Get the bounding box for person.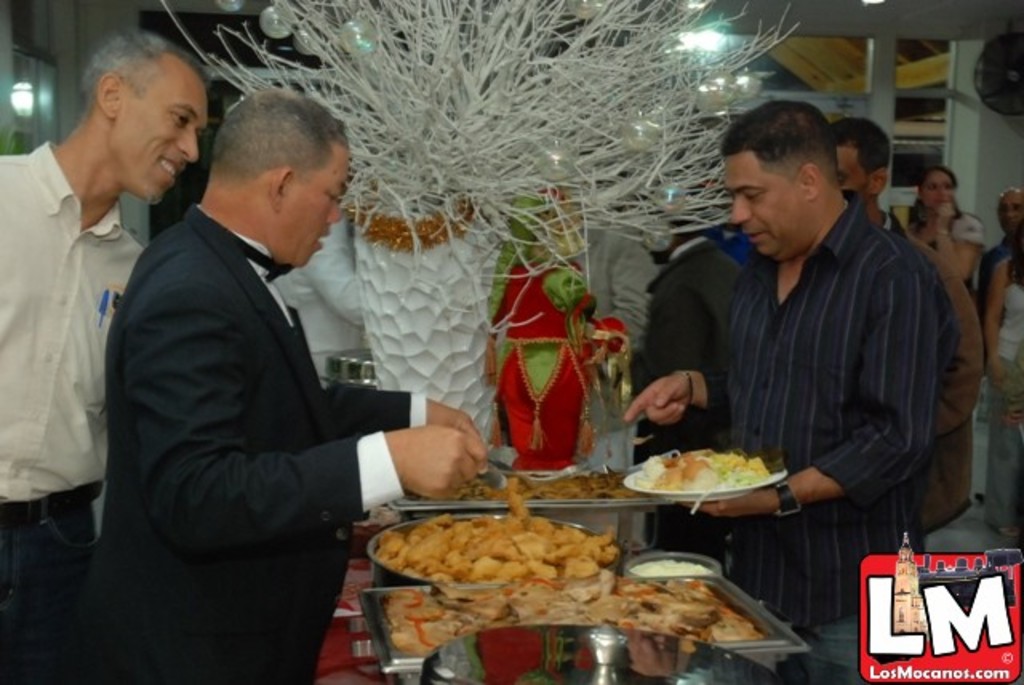
pyautogui.locateOnScreen(979, 187, 1019, 543).
